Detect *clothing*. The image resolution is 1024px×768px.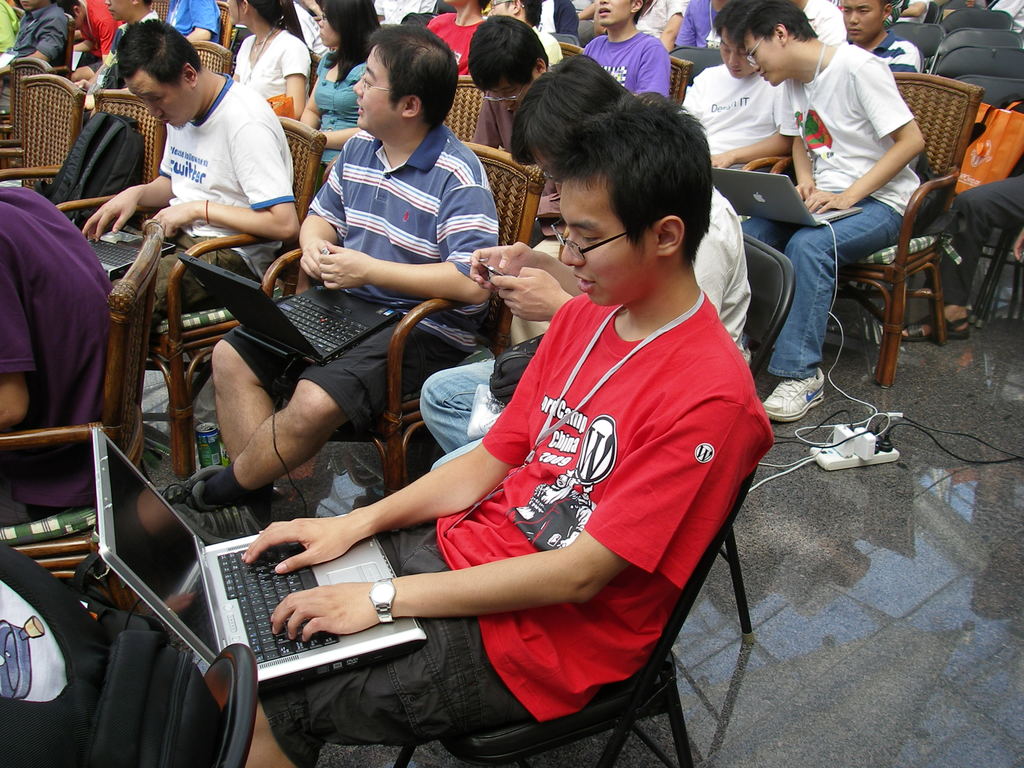
<bbox>777, 36, 924, 219</bbox>.
